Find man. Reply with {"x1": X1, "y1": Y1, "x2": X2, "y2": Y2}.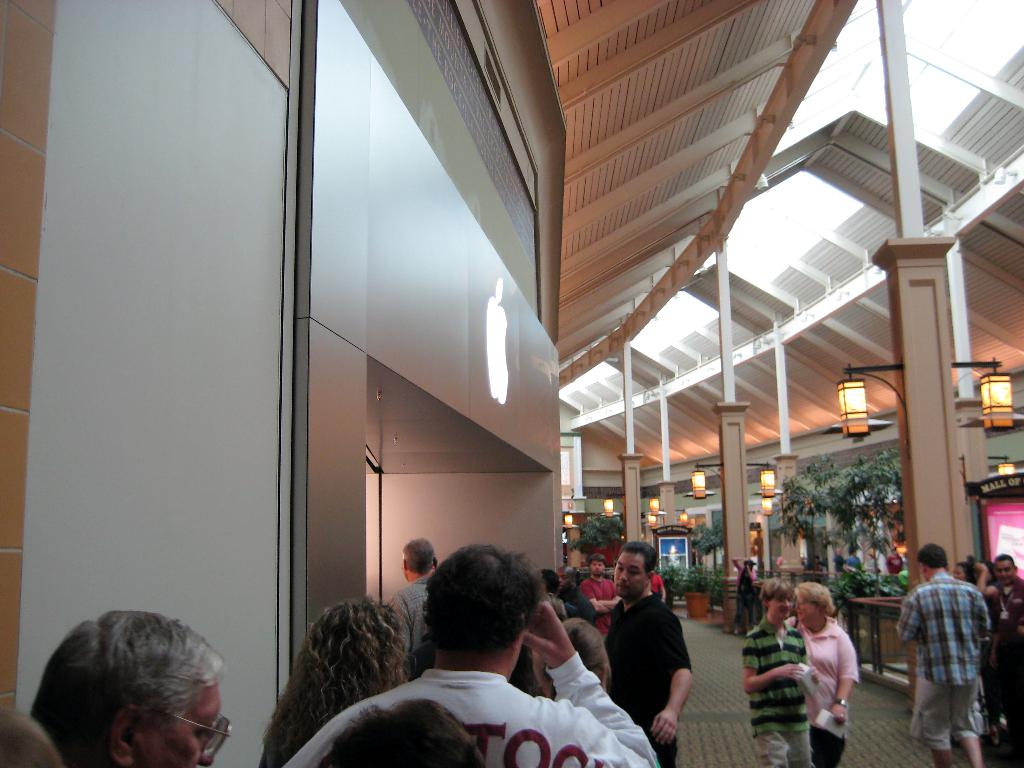
{"x1": 832, "y1": 548, "x2": 851, "y2": 573}.
